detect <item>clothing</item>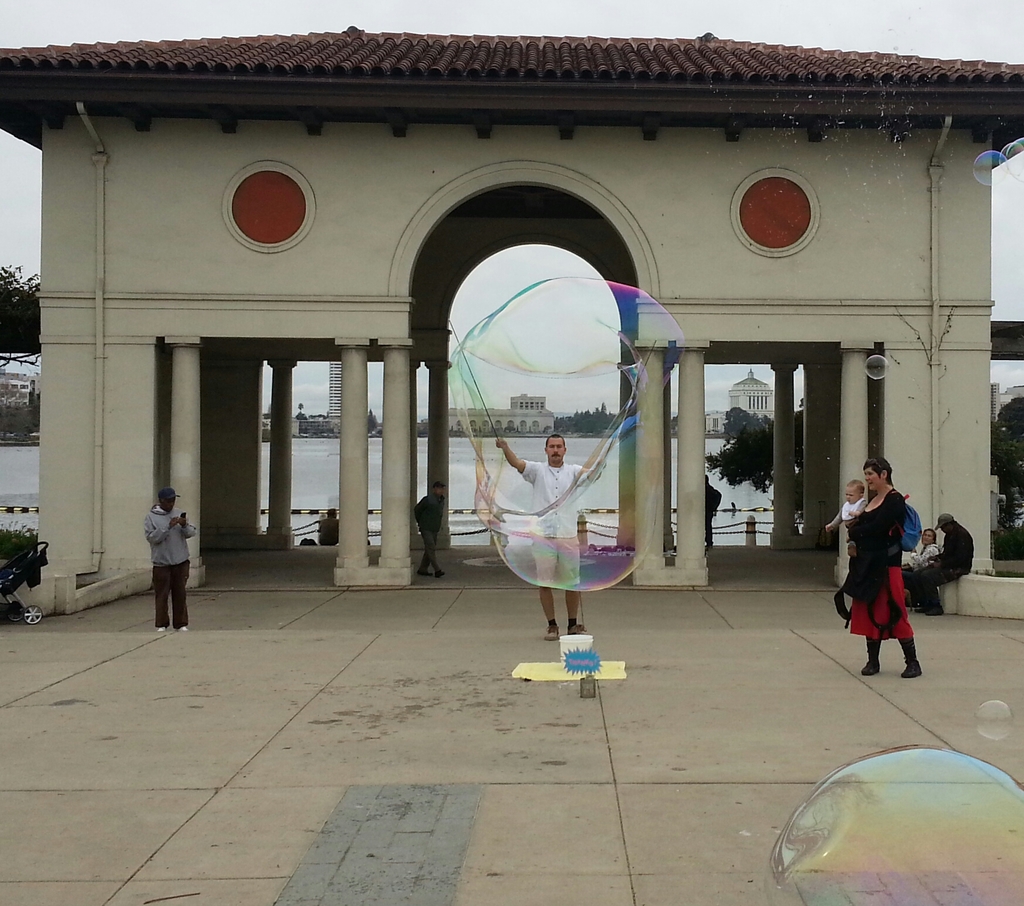
705,483,714,548
